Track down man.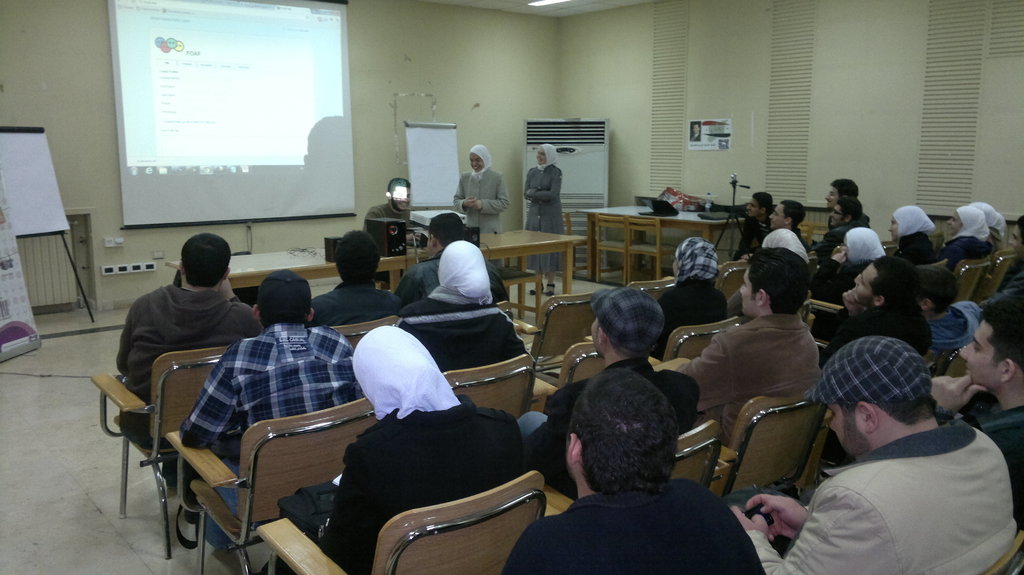
Tracked to x1=650, y1=236, x2=732, y2=332.
